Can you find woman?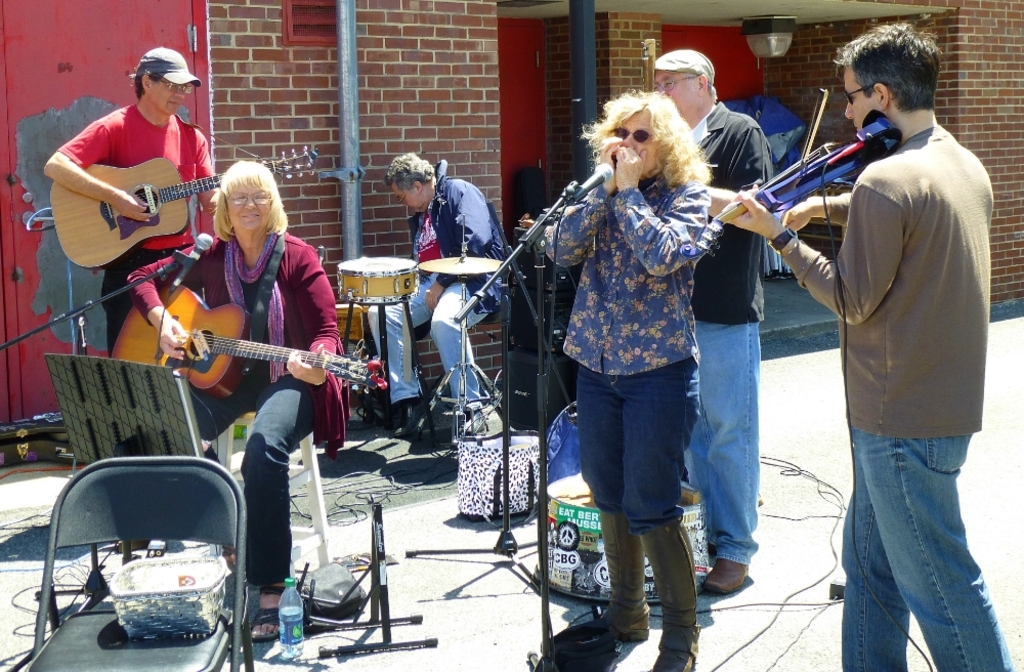
Yes, bounding box: <region>128, 160, 351, 652</region>.
